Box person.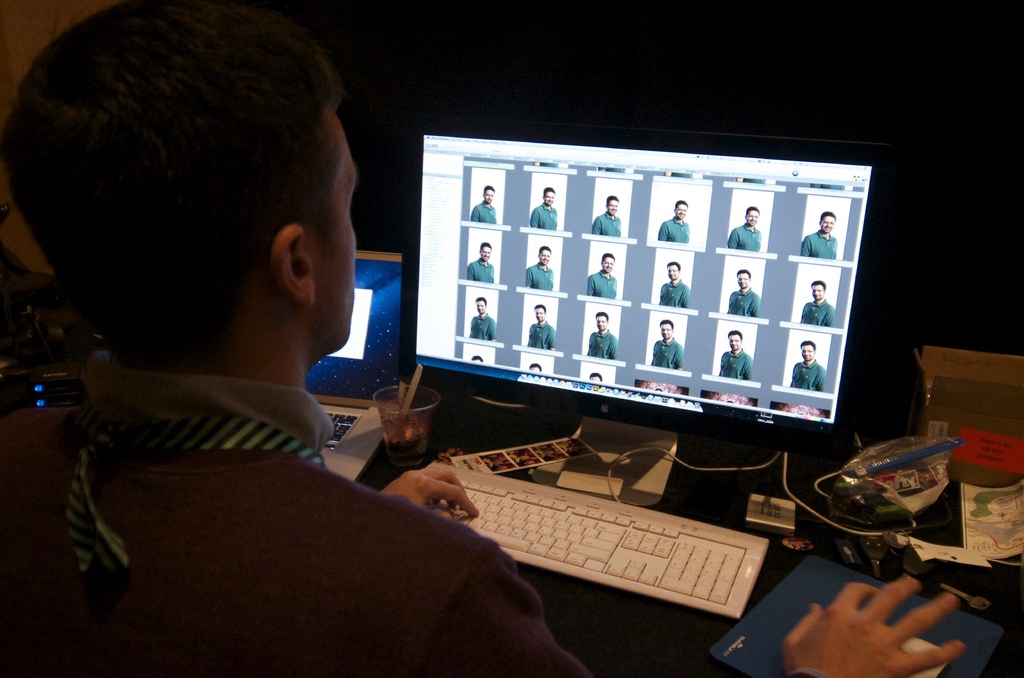
(471,186,496,223).
